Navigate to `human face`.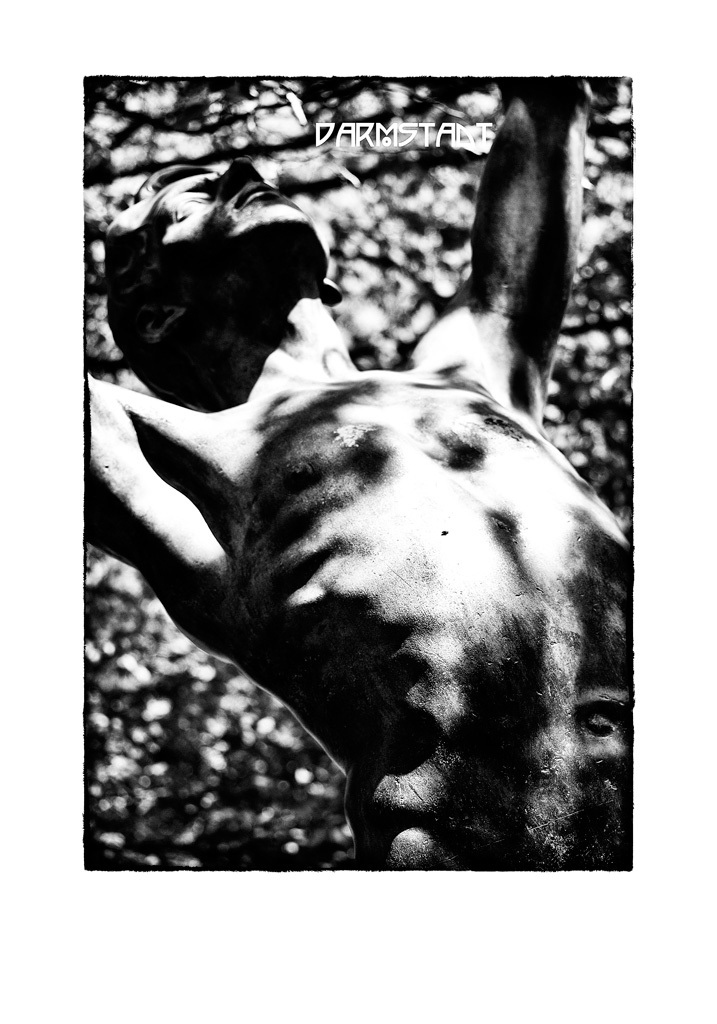
Navigation target: <region>142, 157, 327, 299</region>.
